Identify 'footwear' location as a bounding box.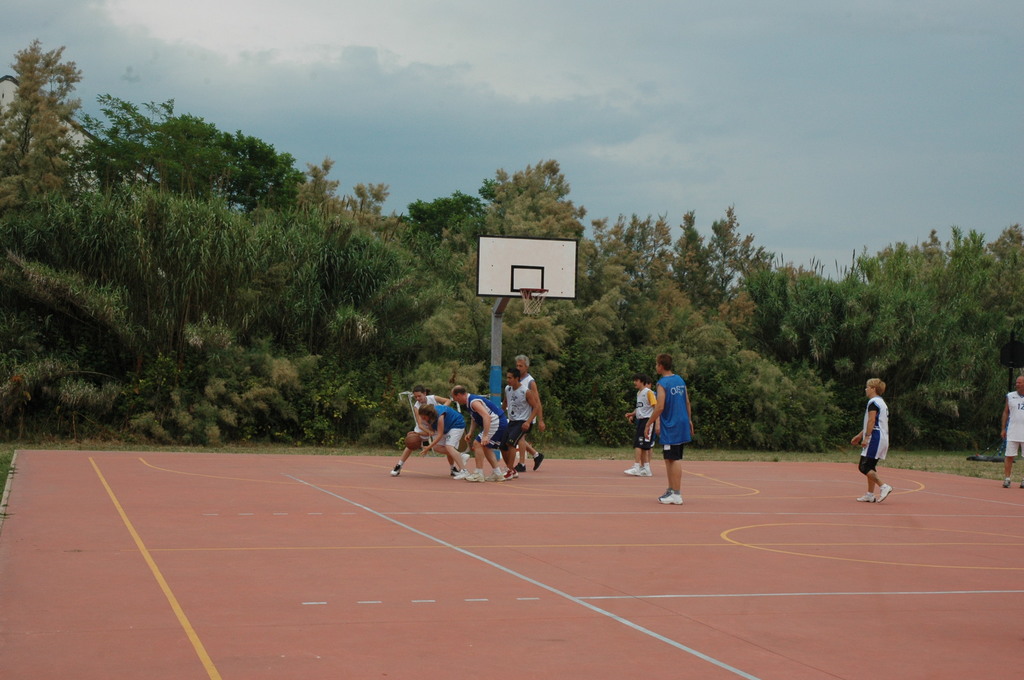
bbox=(636, 467, 652, 476).
